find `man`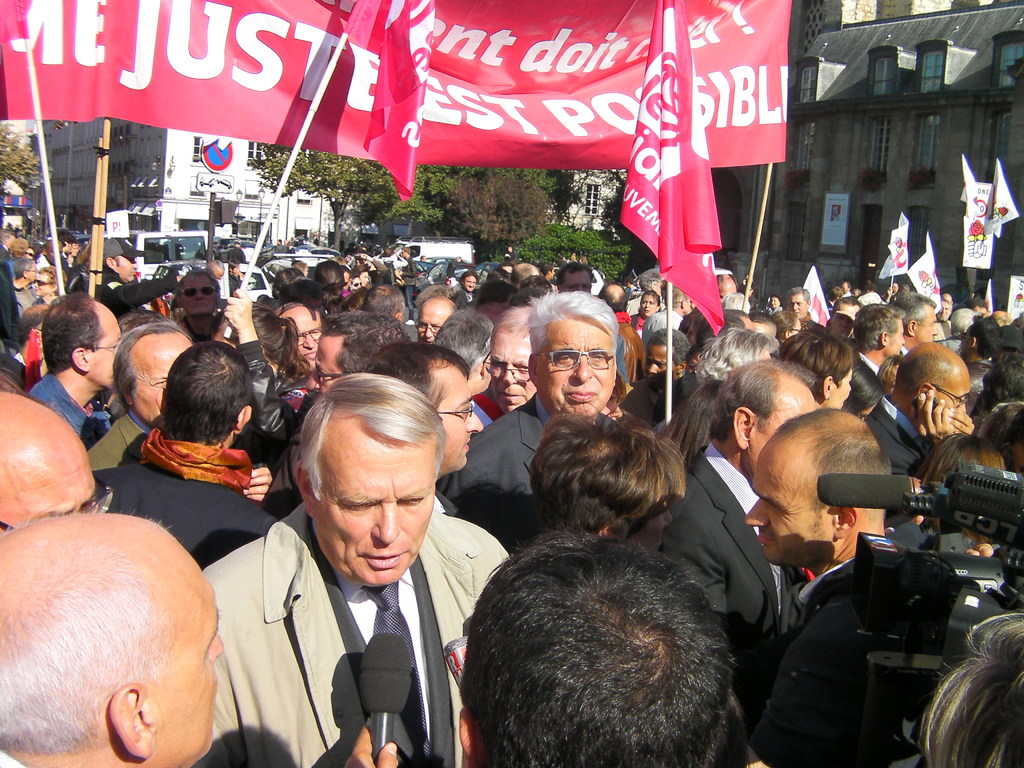
(366,281,401,333)
